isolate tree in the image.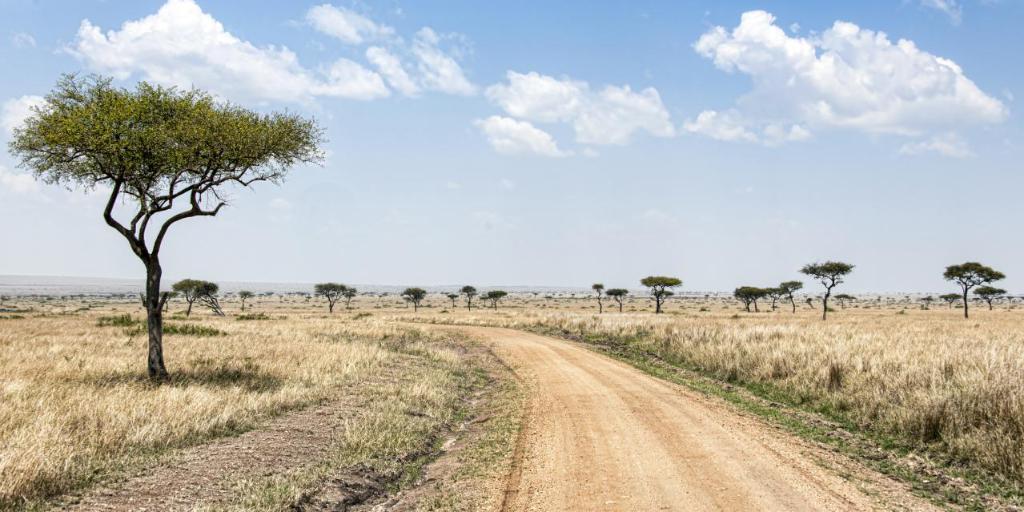
Isolated region: Rect(939, 289, 958, 310).
